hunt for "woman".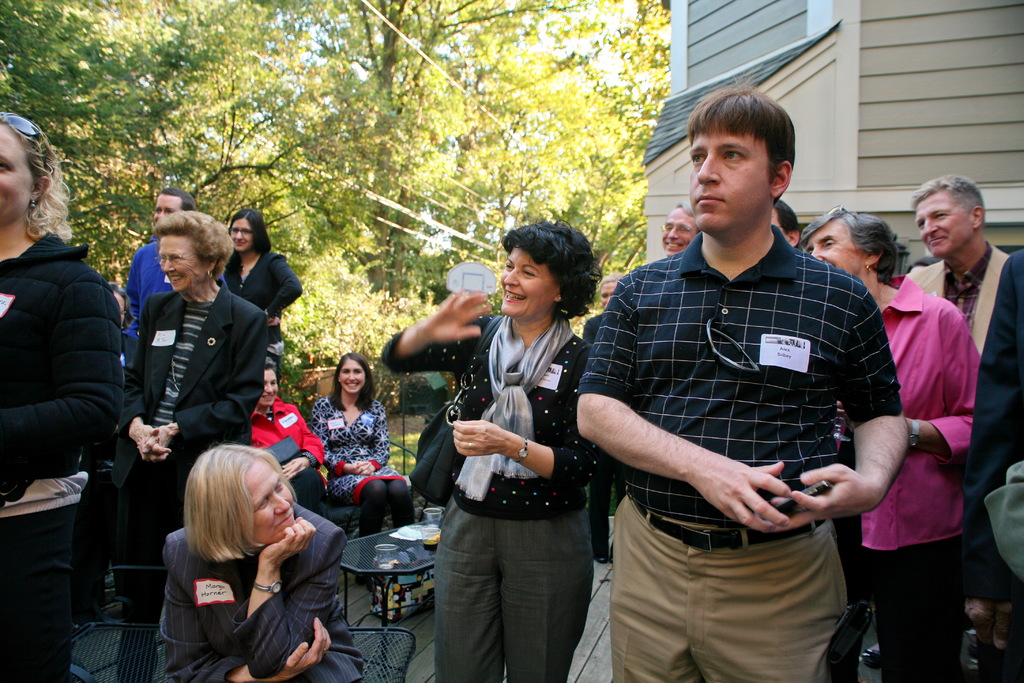
Hunted down at rect(224, 206, 307, 372).
